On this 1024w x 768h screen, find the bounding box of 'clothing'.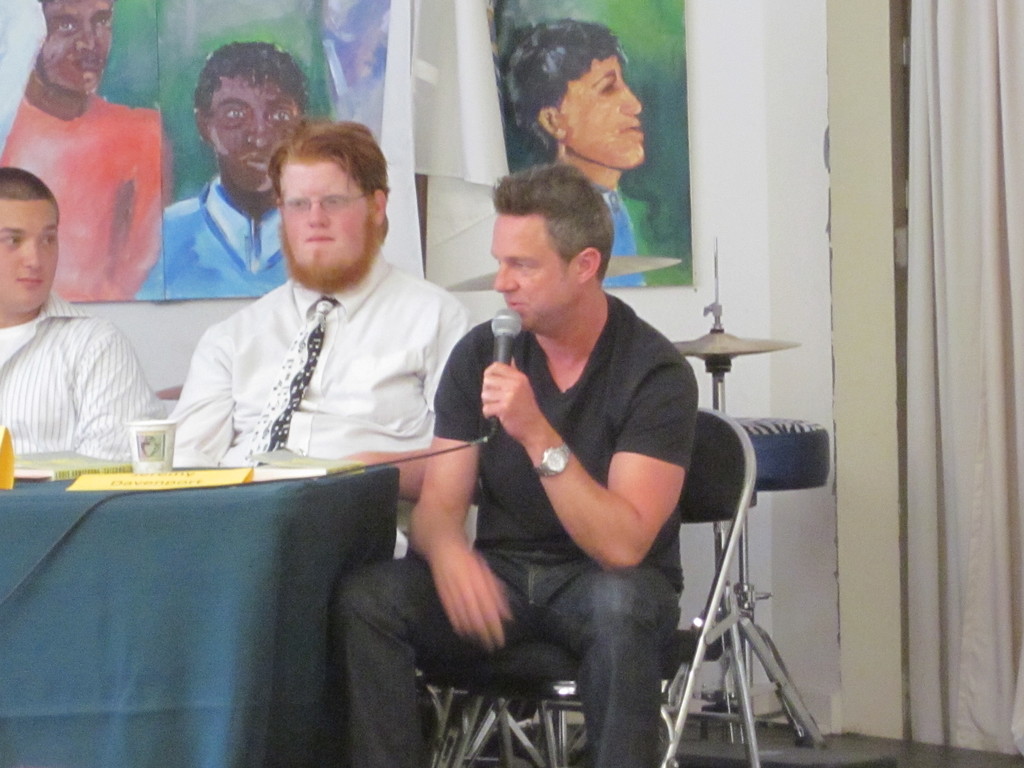
Bounding box: left=605, top=199, right=648, bottom=289.
